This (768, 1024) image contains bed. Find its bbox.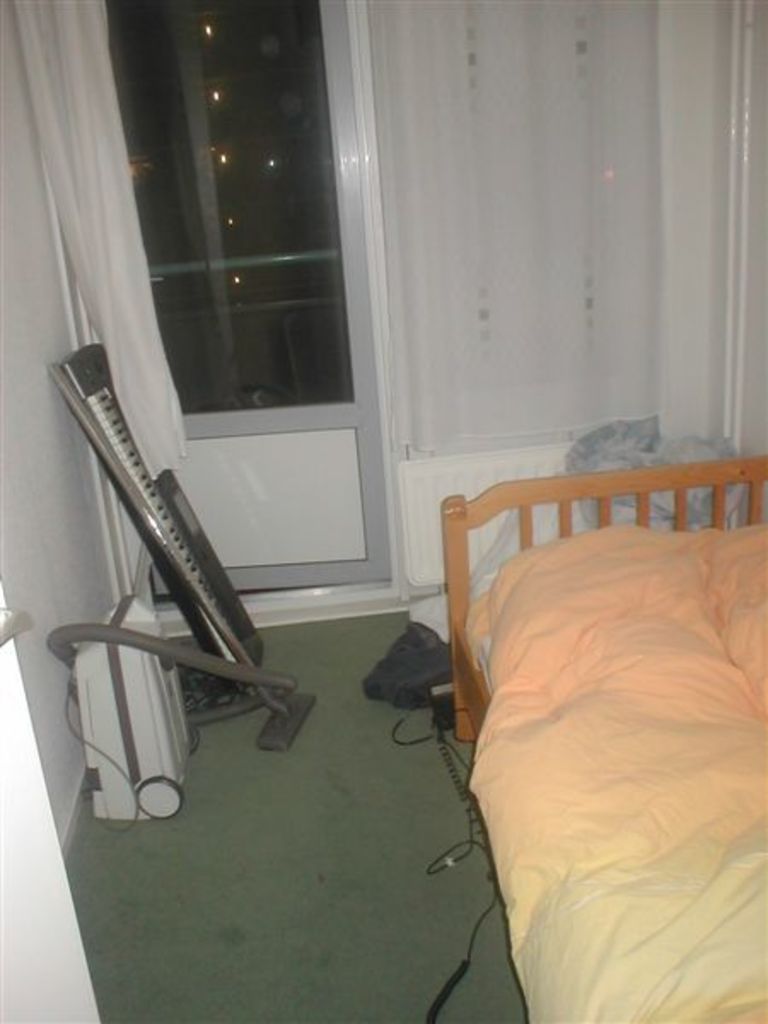
<bbox>418, 415, 767, 1023</bbox>.
